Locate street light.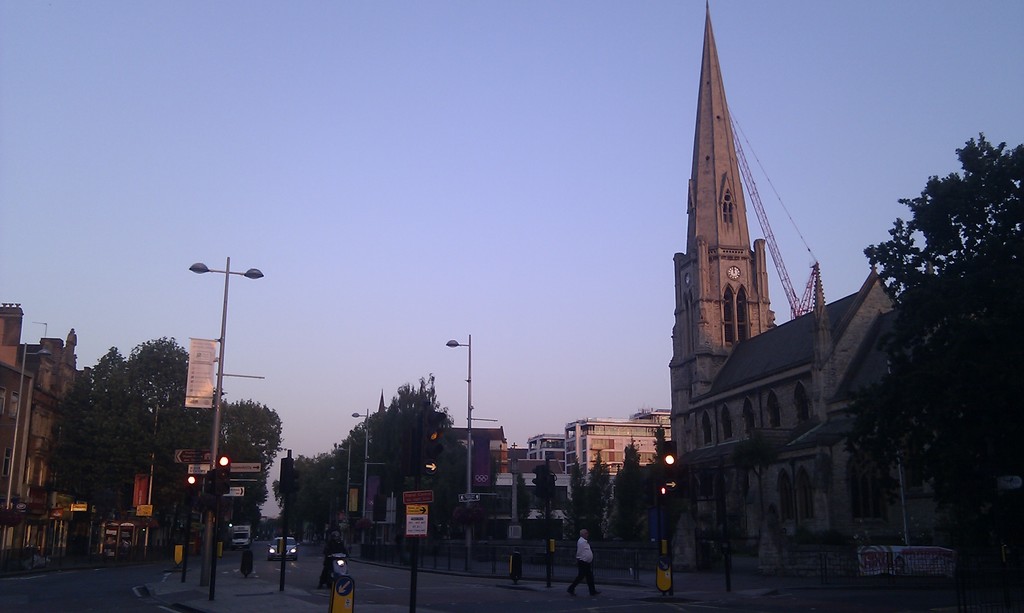
Bounding box: [x1=1, y1=342, x2=54, y2=506].
